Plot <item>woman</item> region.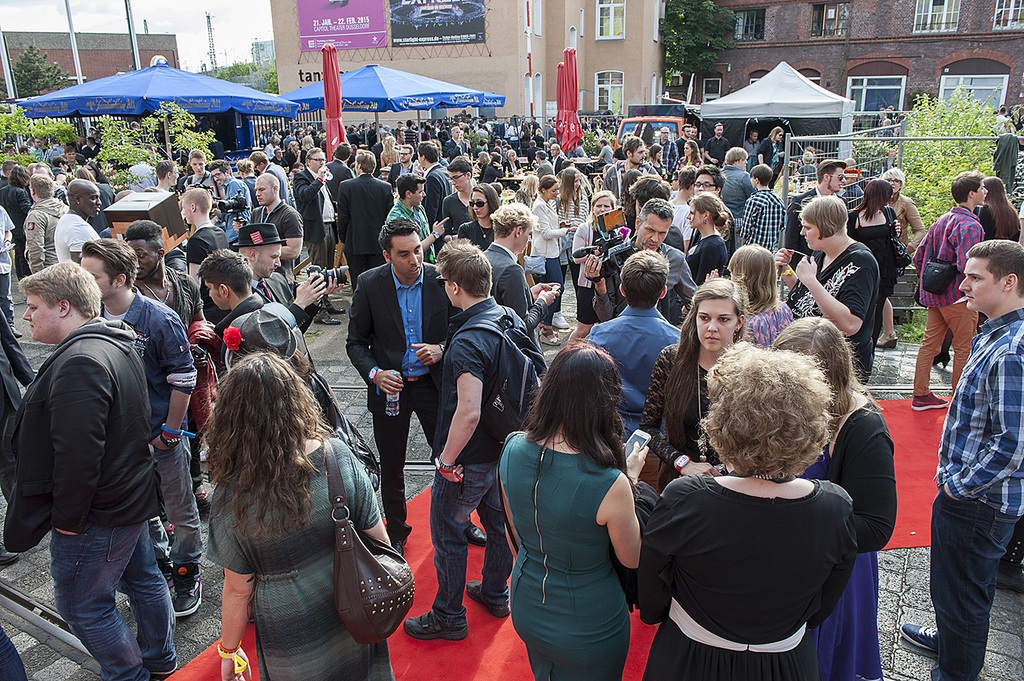
Plotted at 765/308/899/680.
